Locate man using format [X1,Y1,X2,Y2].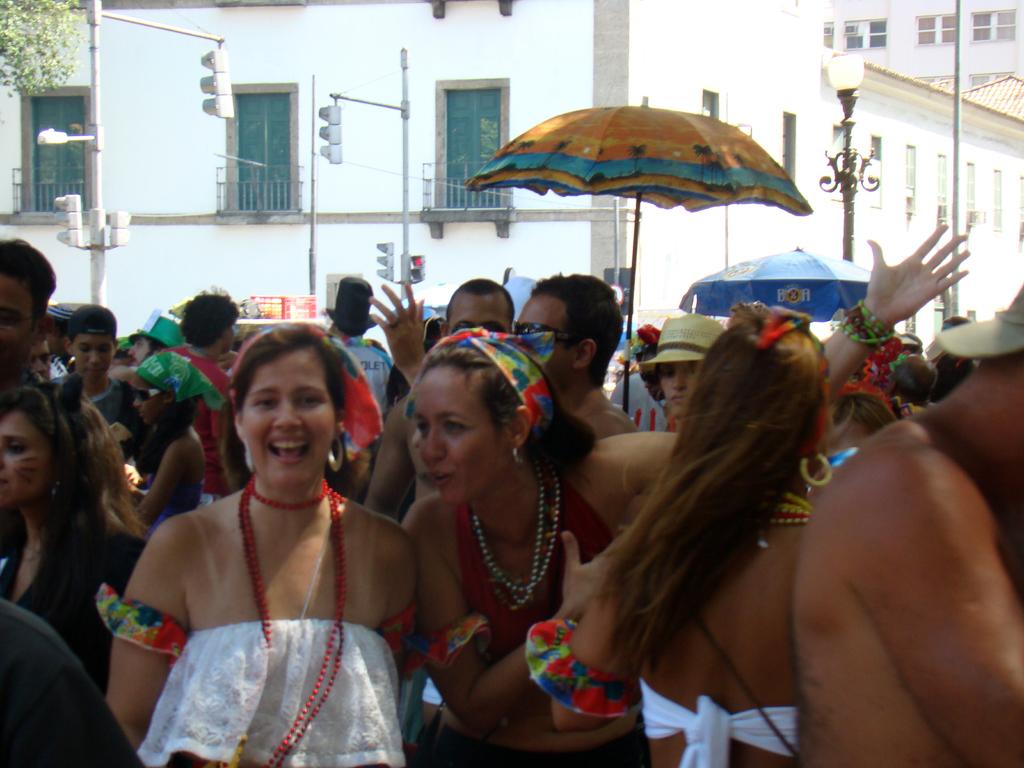
[102,312,193,390].
